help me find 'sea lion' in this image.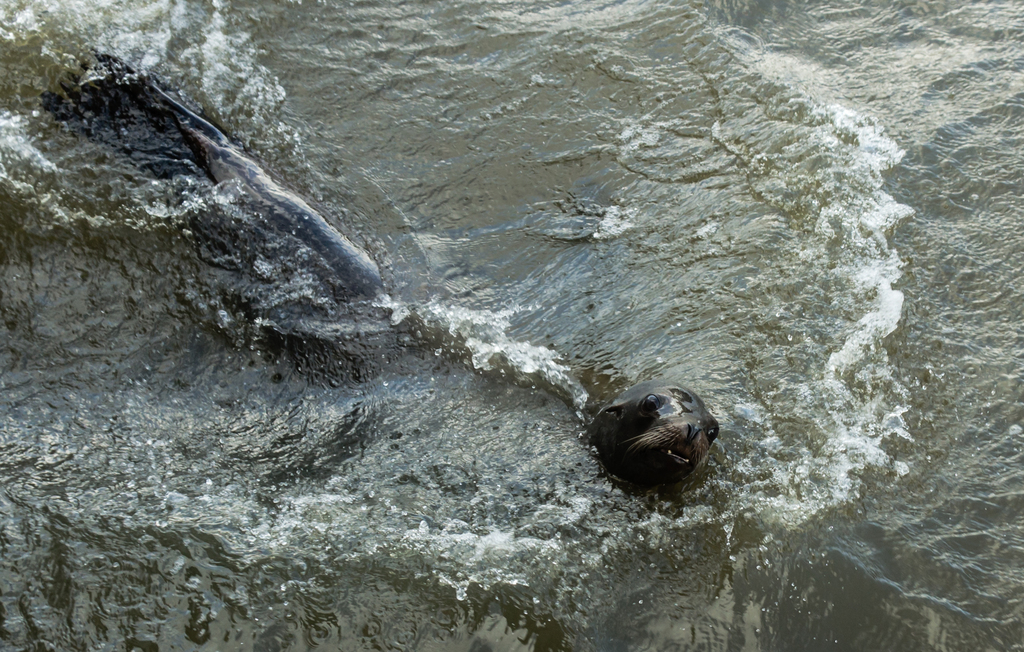
Found it: l=583, t=379, r=726, b=498.
